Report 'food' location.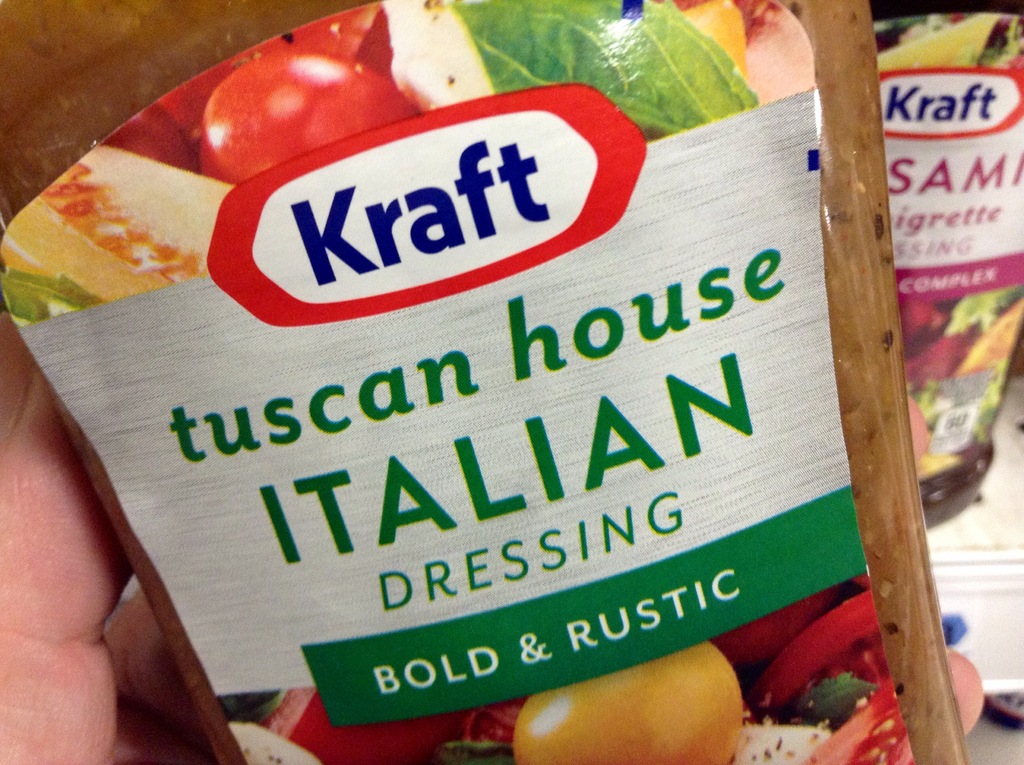
Report: box=[370, 0, 817, 145].
